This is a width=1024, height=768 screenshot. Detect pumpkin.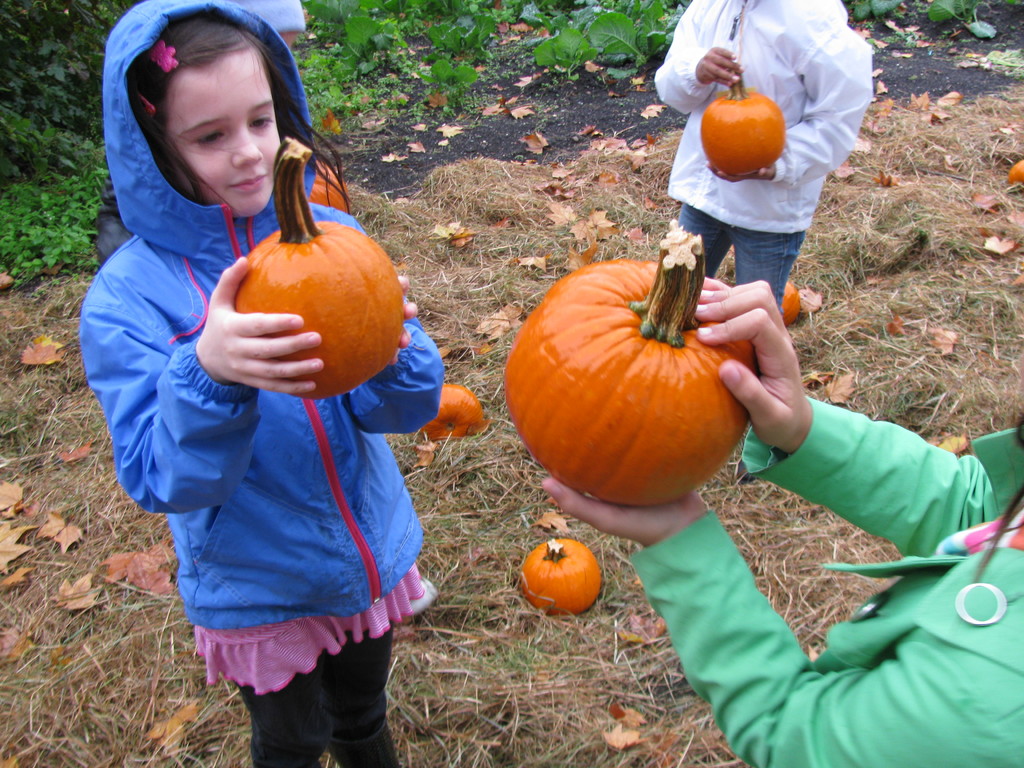
left=419, top=381, right=485, bottom=436.
